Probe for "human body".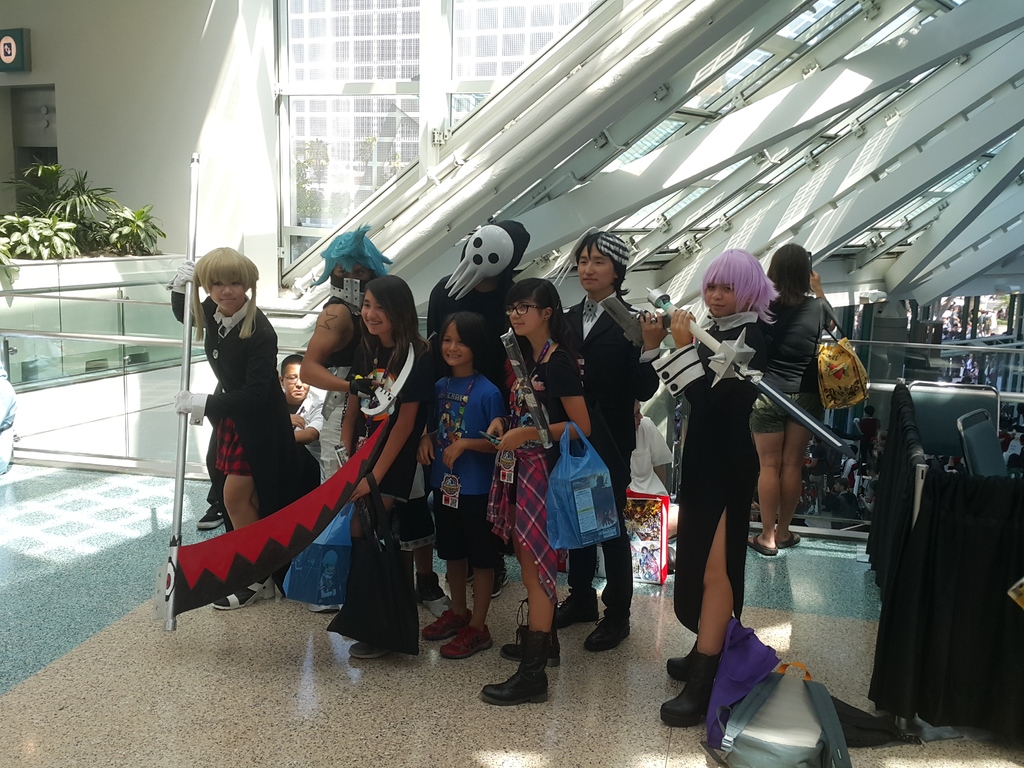
Probe result: (416, 220, 546, 401).
